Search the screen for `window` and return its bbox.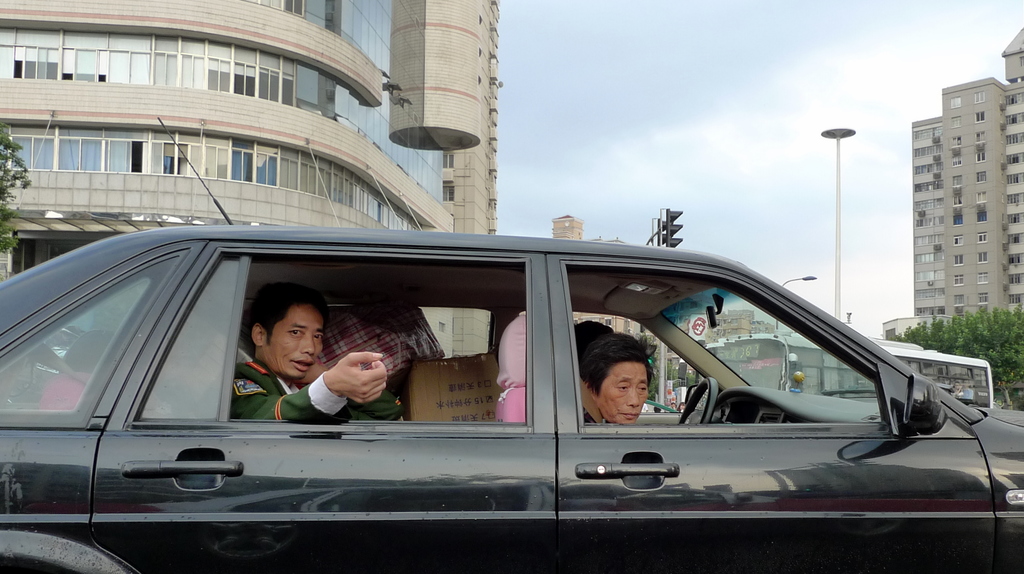
Found: (228, 138, 256, 180).
